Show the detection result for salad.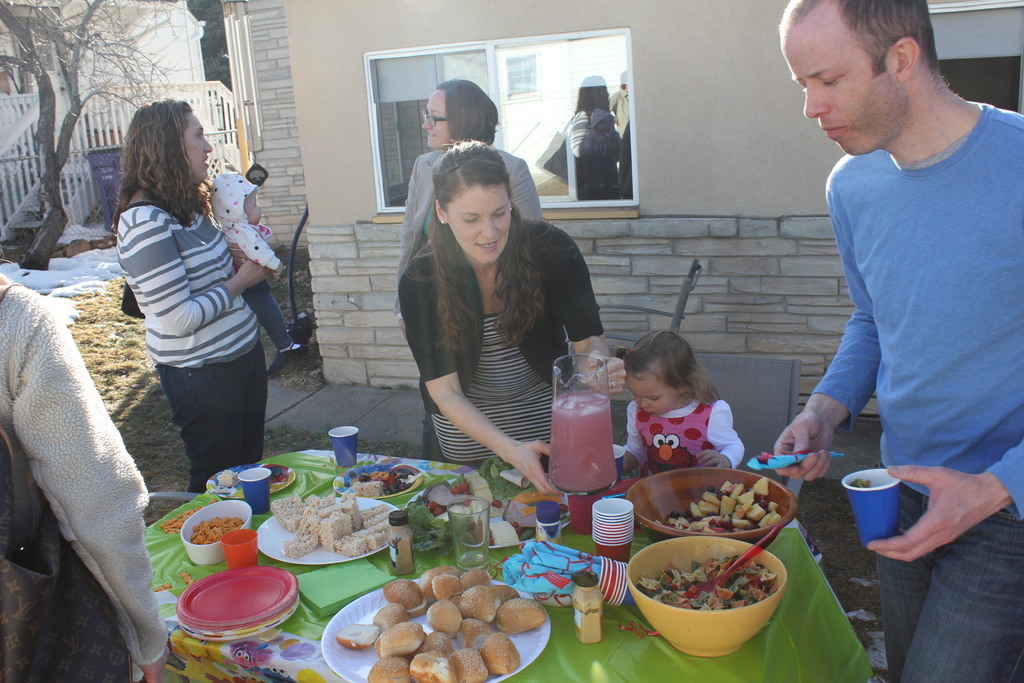
658, 477, 787, 528.
